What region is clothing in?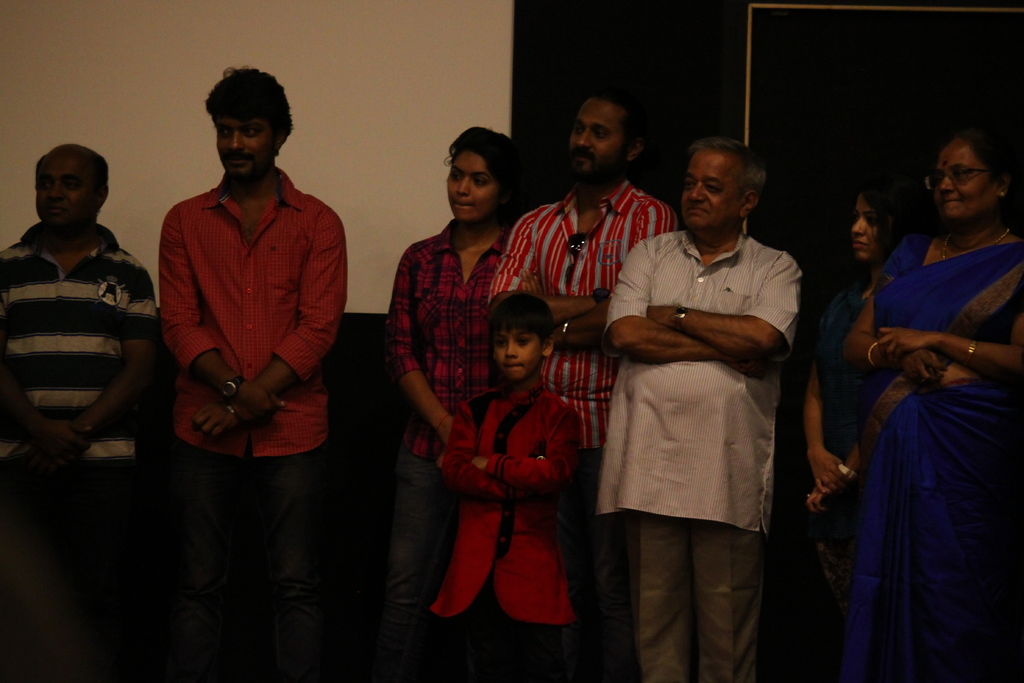
435,378,588,682.
